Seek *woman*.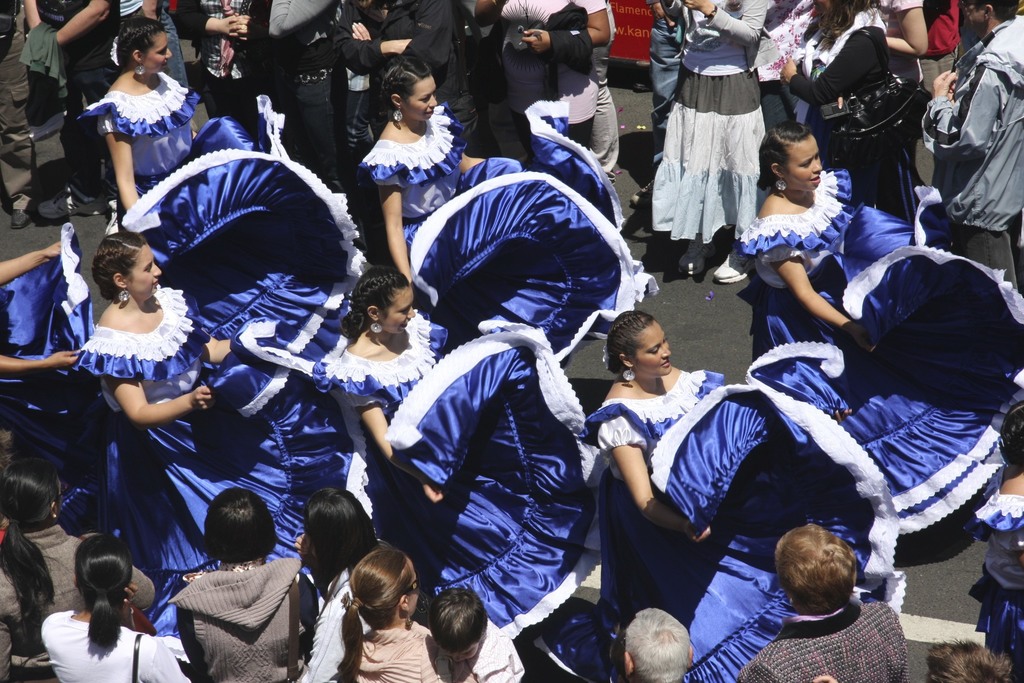
<bbox>355, 56, 659, 374</bbox>.
